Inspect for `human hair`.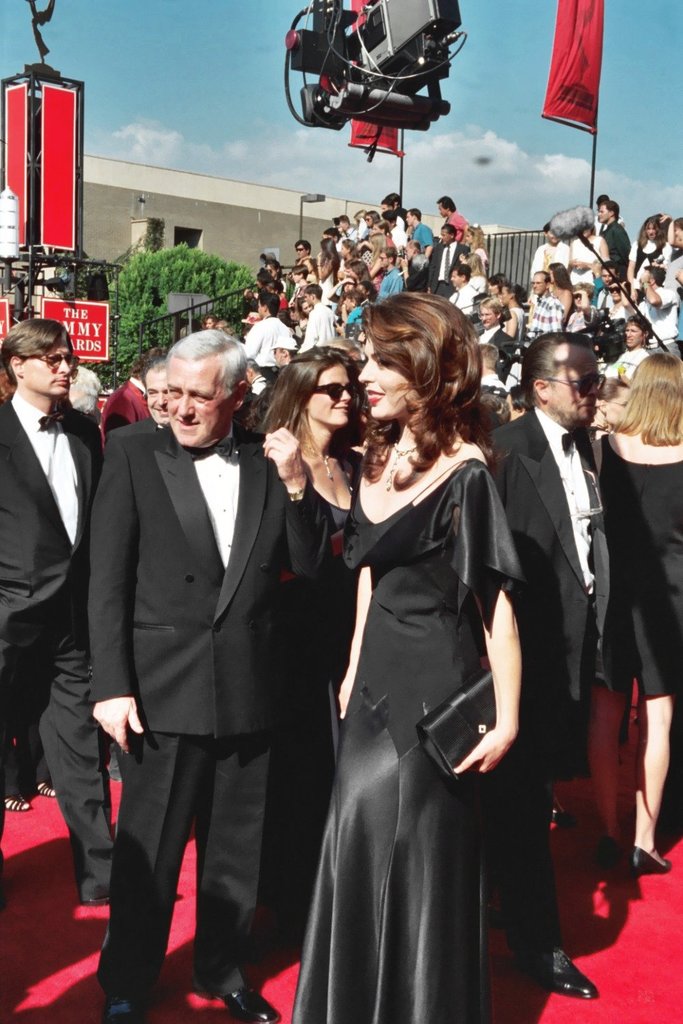
Inspection: [625, 315, 653, 335].
